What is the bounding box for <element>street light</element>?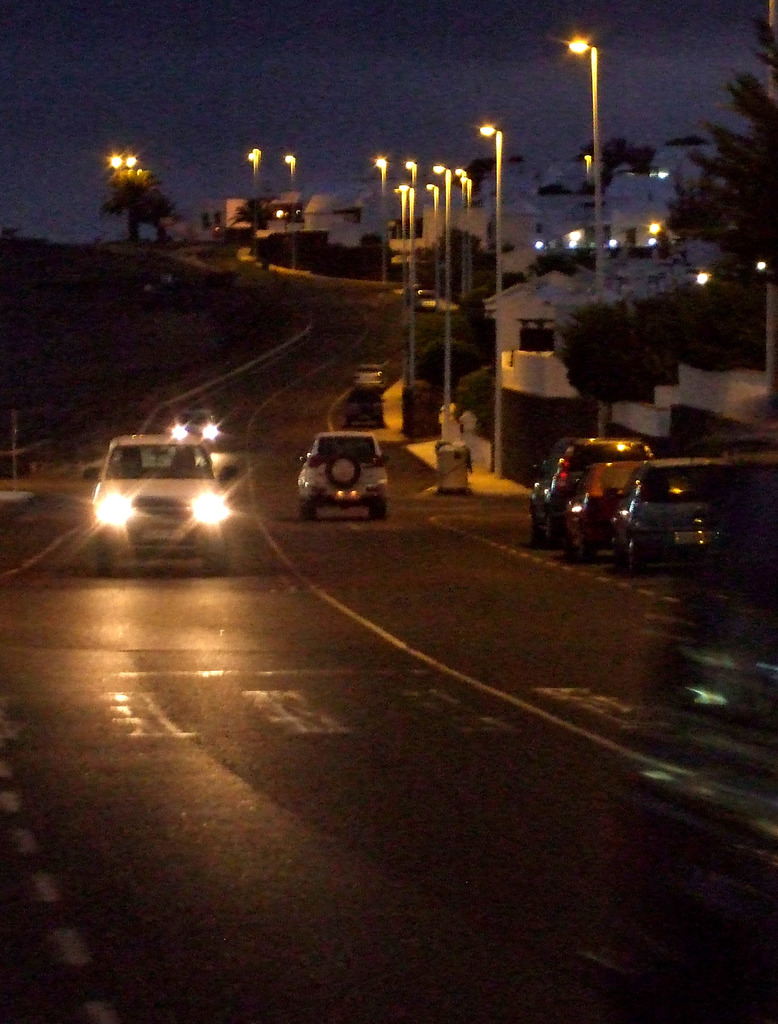
(371,159,392,195).
